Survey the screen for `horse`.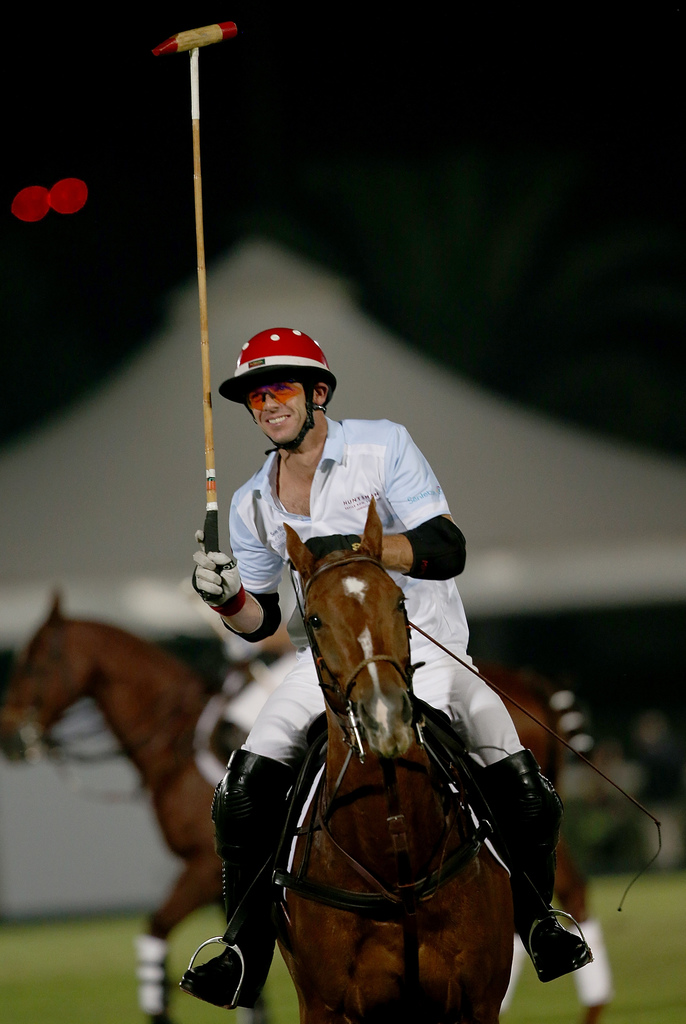
Survey found: select_region(0, 585, 614, 1022).
